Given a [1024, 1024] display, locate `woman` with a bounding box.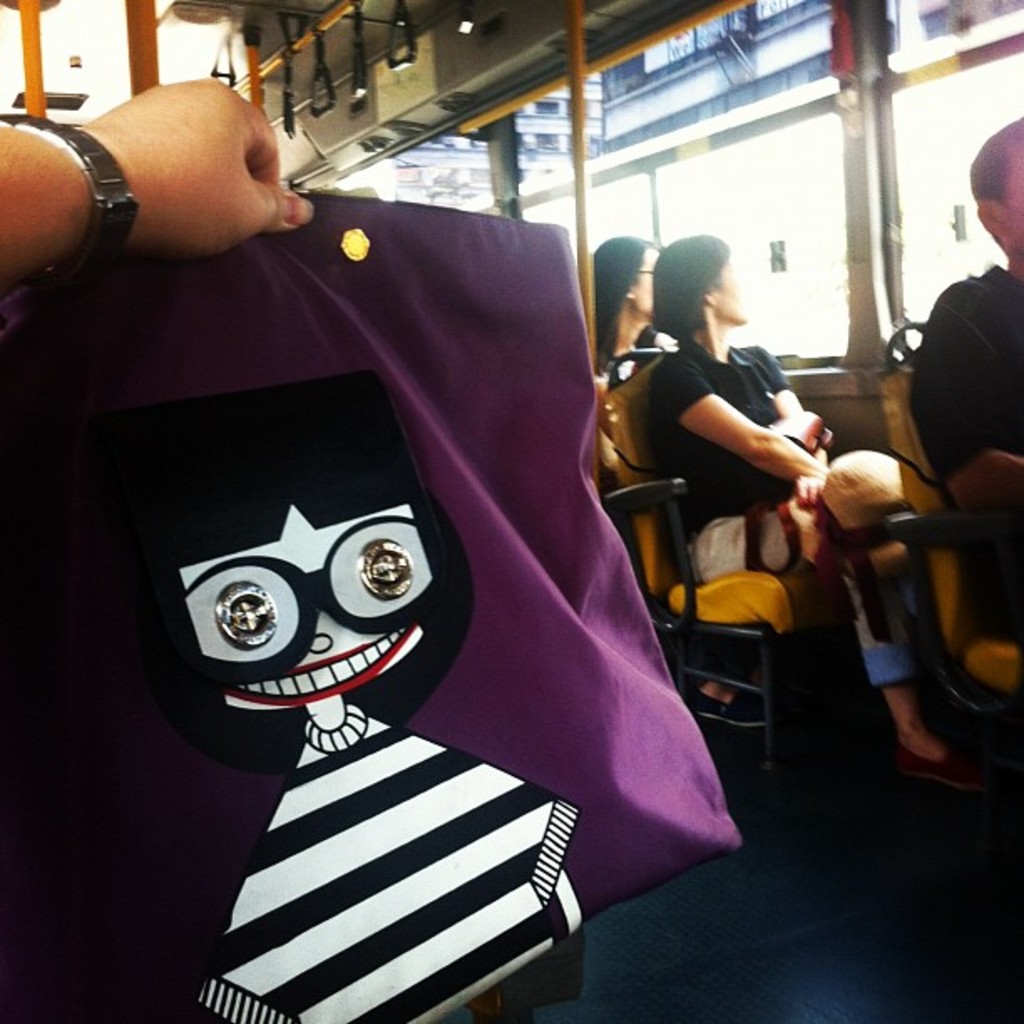
Located: <bbox>607, 226, 890, 765</bbox>.
